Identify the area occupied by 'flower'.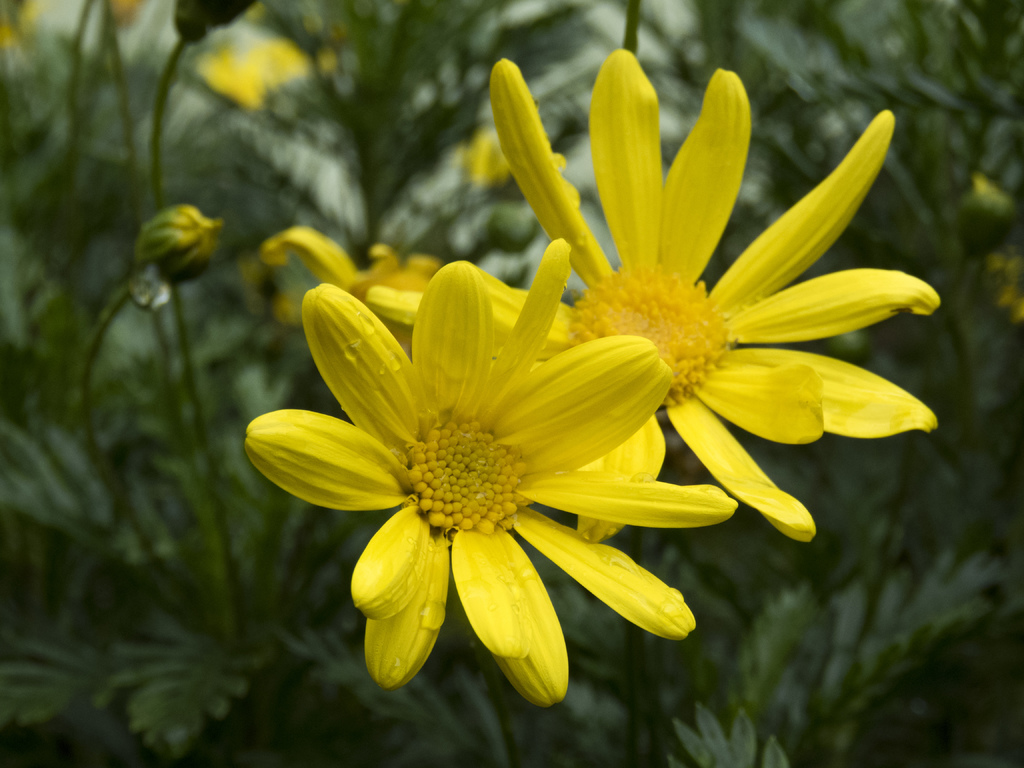
Area: <bbox>262, 226, 445, 355</bbox>.
